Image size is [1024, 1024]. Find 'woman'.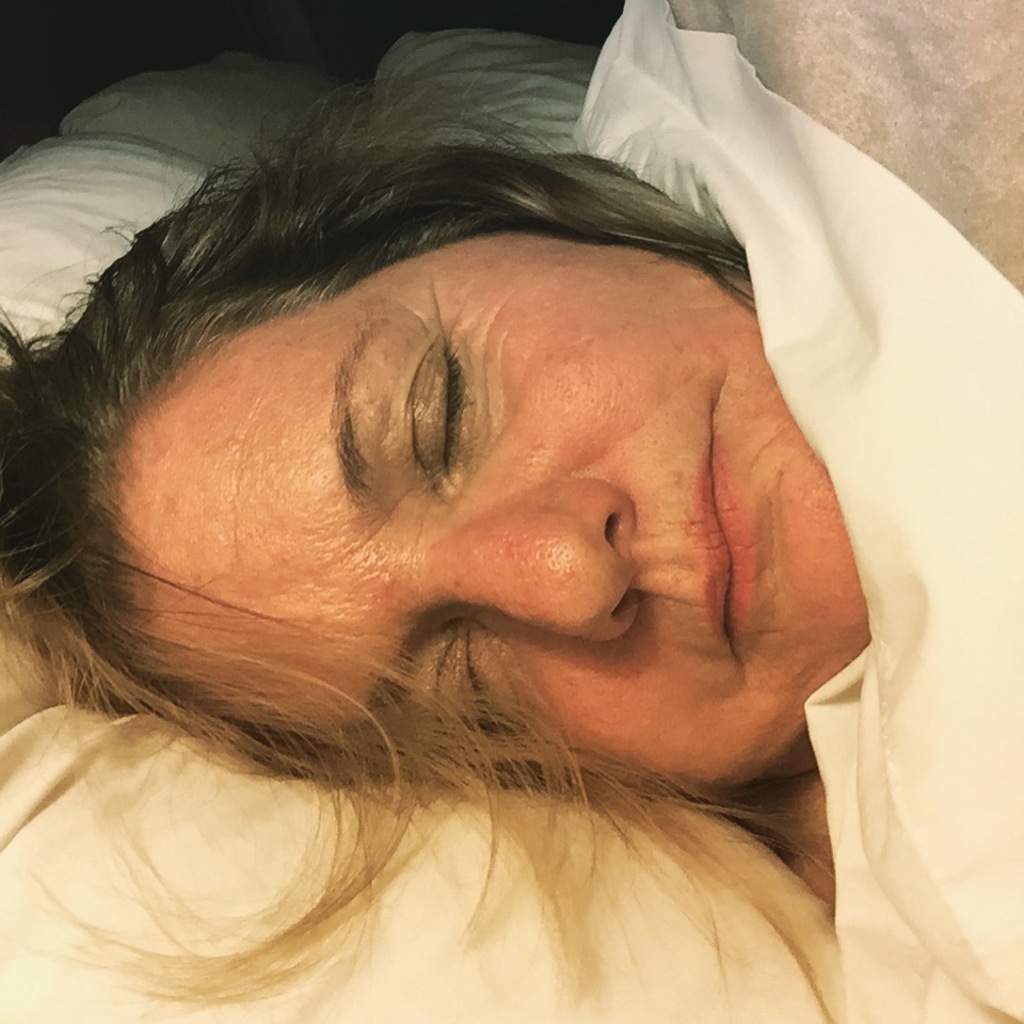
region(0, 20, 965, 1005).
